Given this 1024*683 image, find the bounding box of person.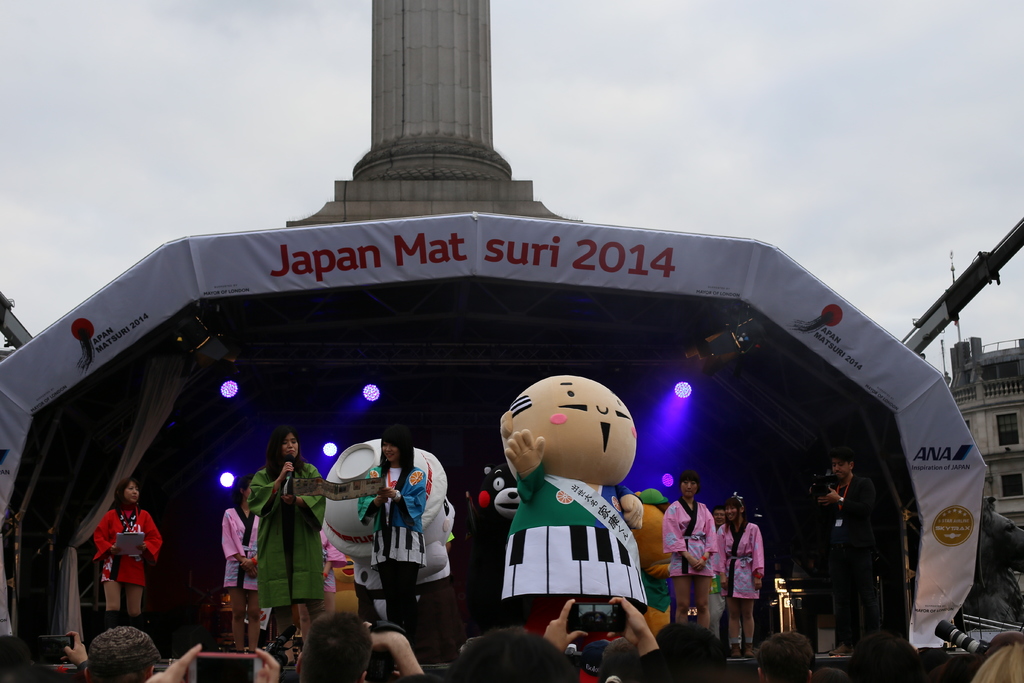
236:433:324:650.
